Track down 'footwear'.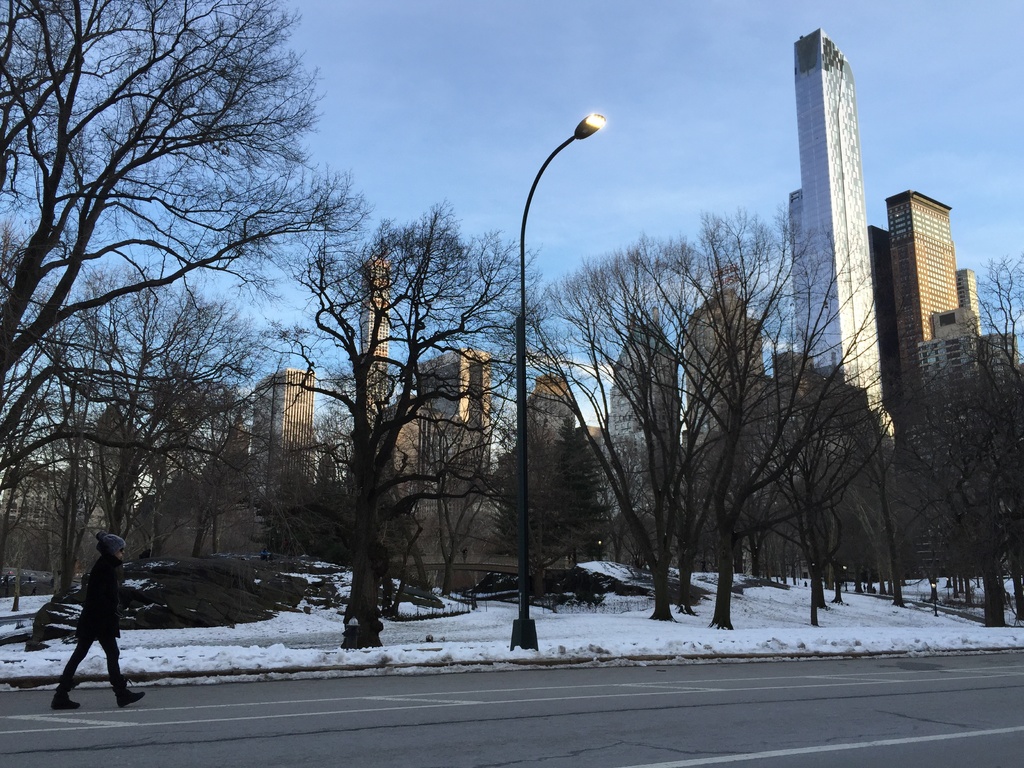
Tracked to {"left": 118, "top": 679, "right": 145, "bottom": 710}.
